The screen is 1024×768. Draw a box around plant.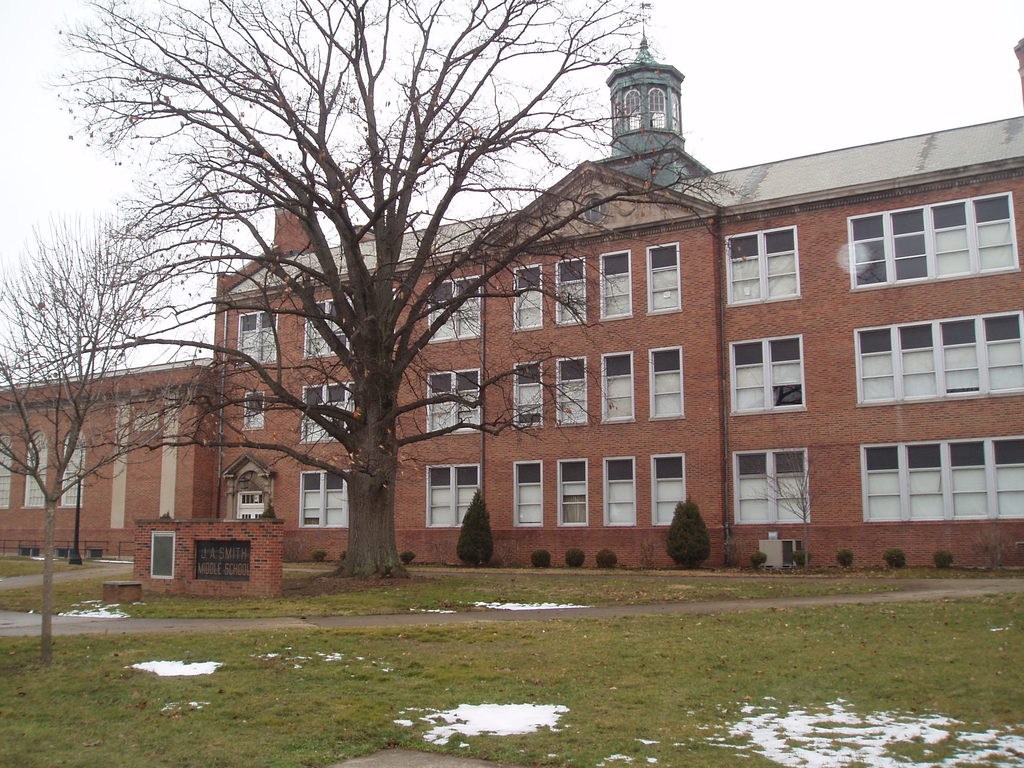
bbox=[665, 494, 710, 567].
